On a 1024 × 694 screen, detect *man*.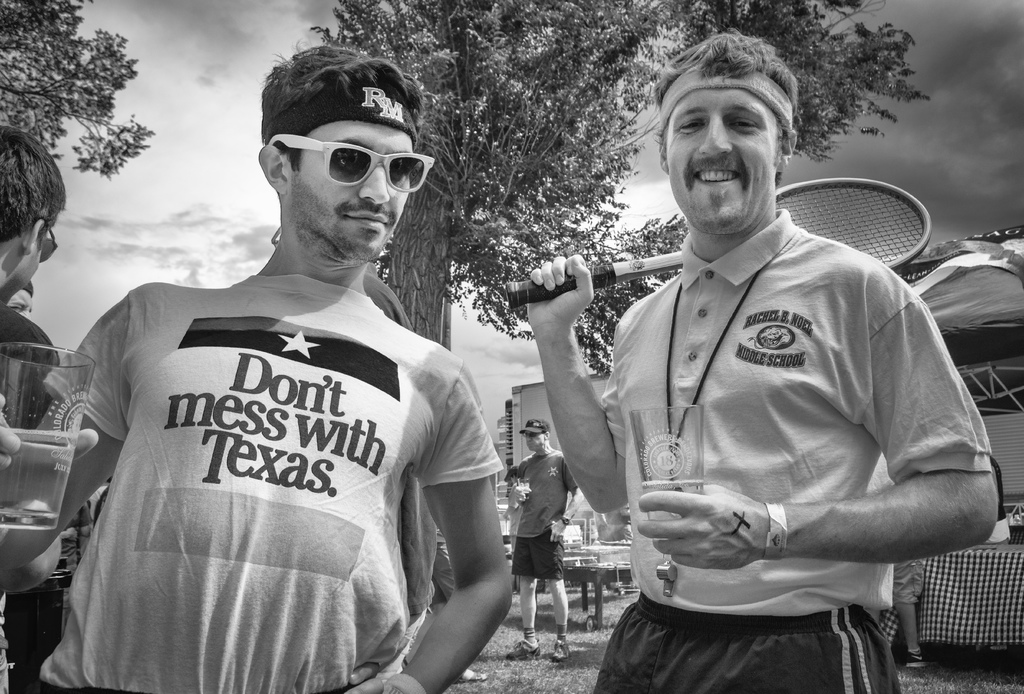
<bbox>0, 127, 97, 693</bbox>.
